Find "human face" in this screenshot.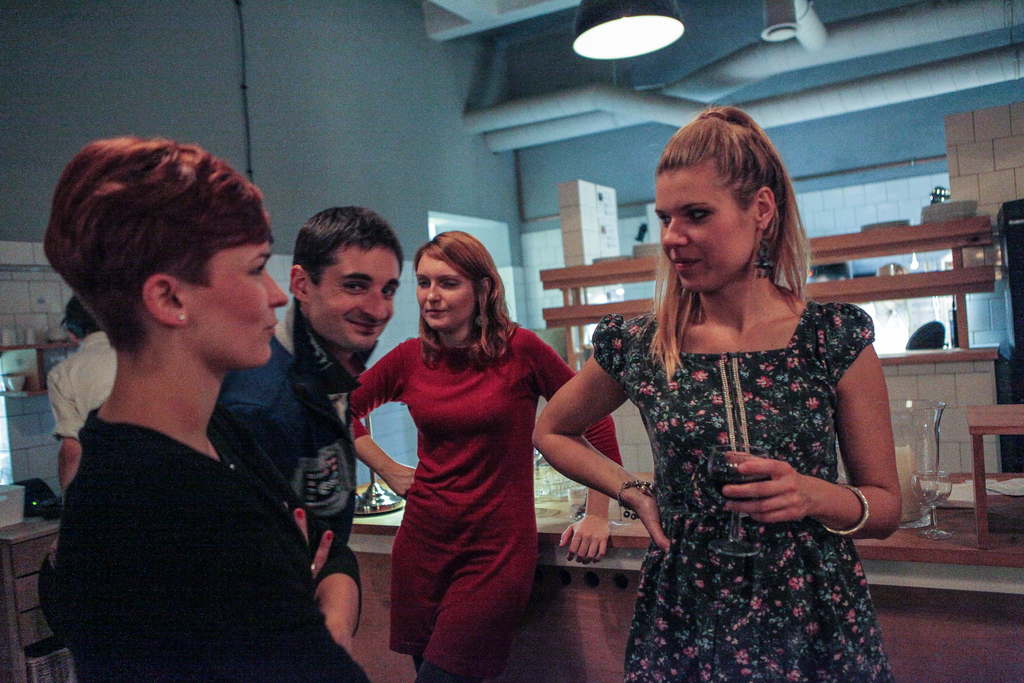
The bounding box for "human face" is box(315, 248, 399, 346).
